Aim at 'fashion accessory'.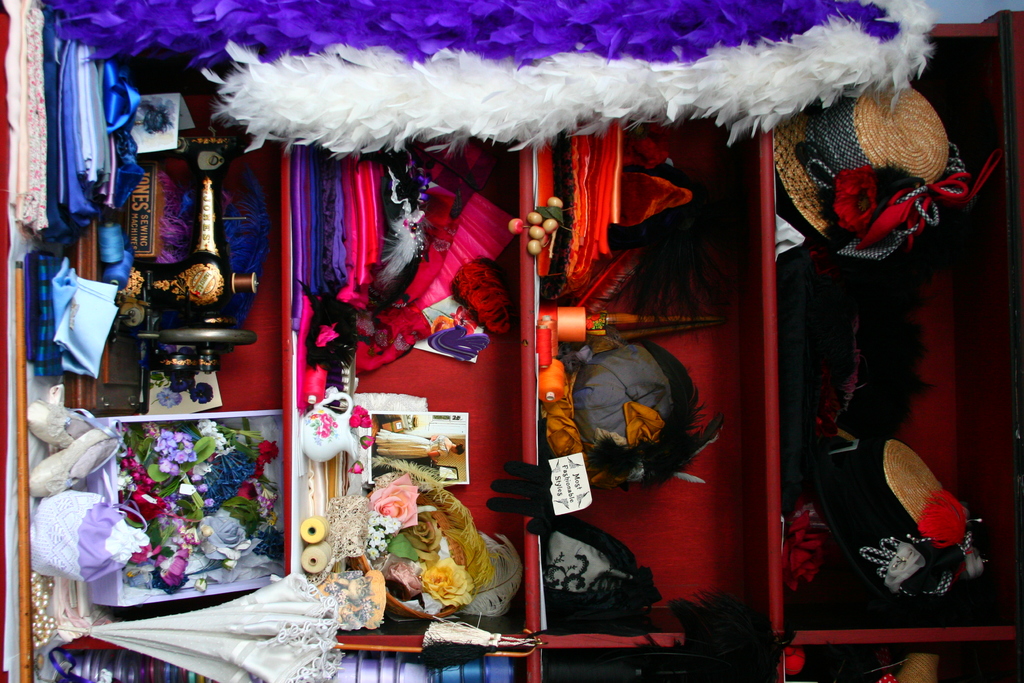
Aimed at (left=572, top=338, right=726, bottom=491).
